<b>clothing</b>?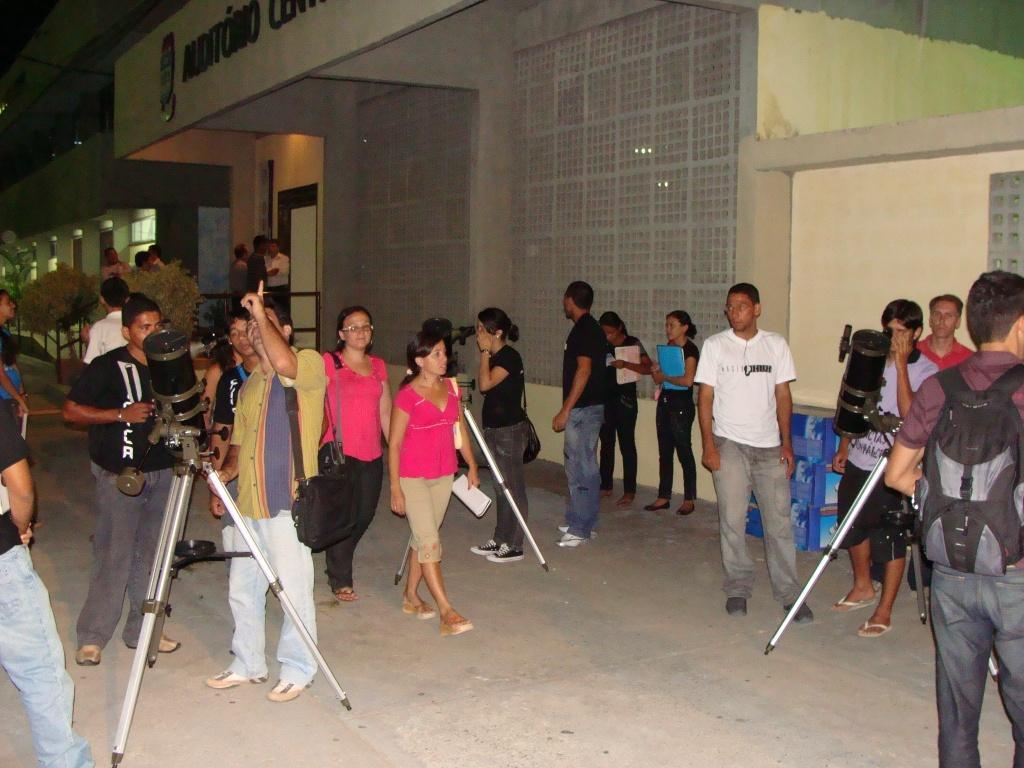
{"left": 600, "top": 330, "right": 653, "bottom": 500}
